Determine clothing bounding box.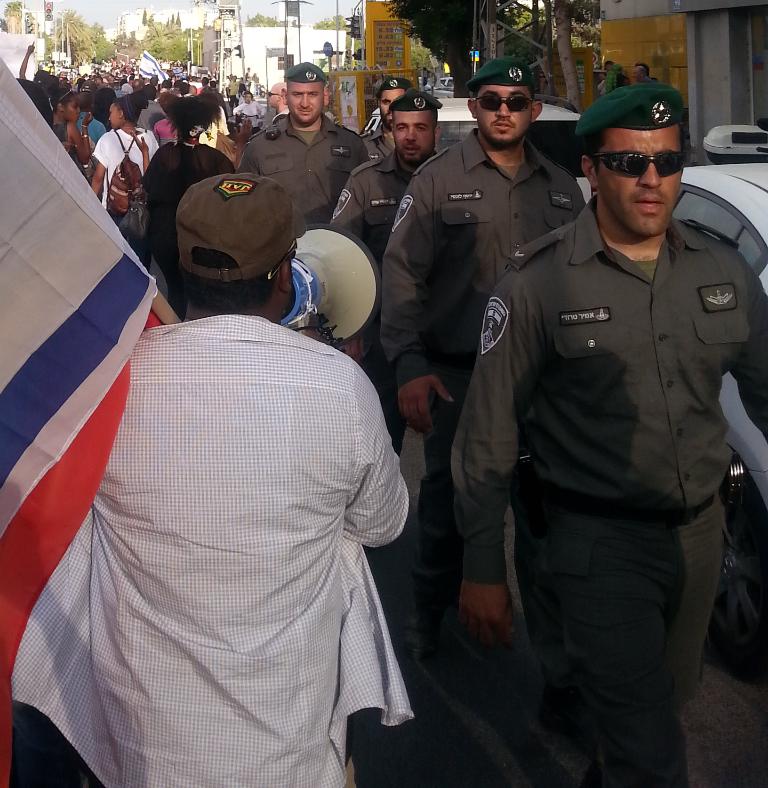
Determined: region(233, 104, 262, 132).
